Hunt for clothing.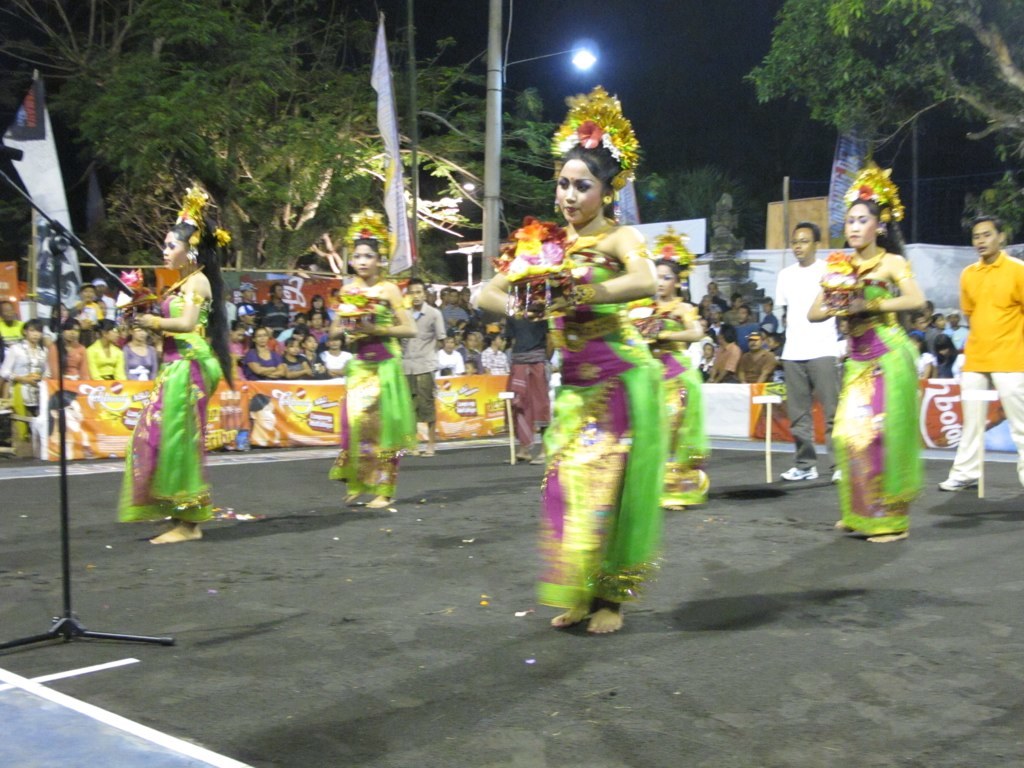
Hunted down at detection(955, 264, 1023, 486).
